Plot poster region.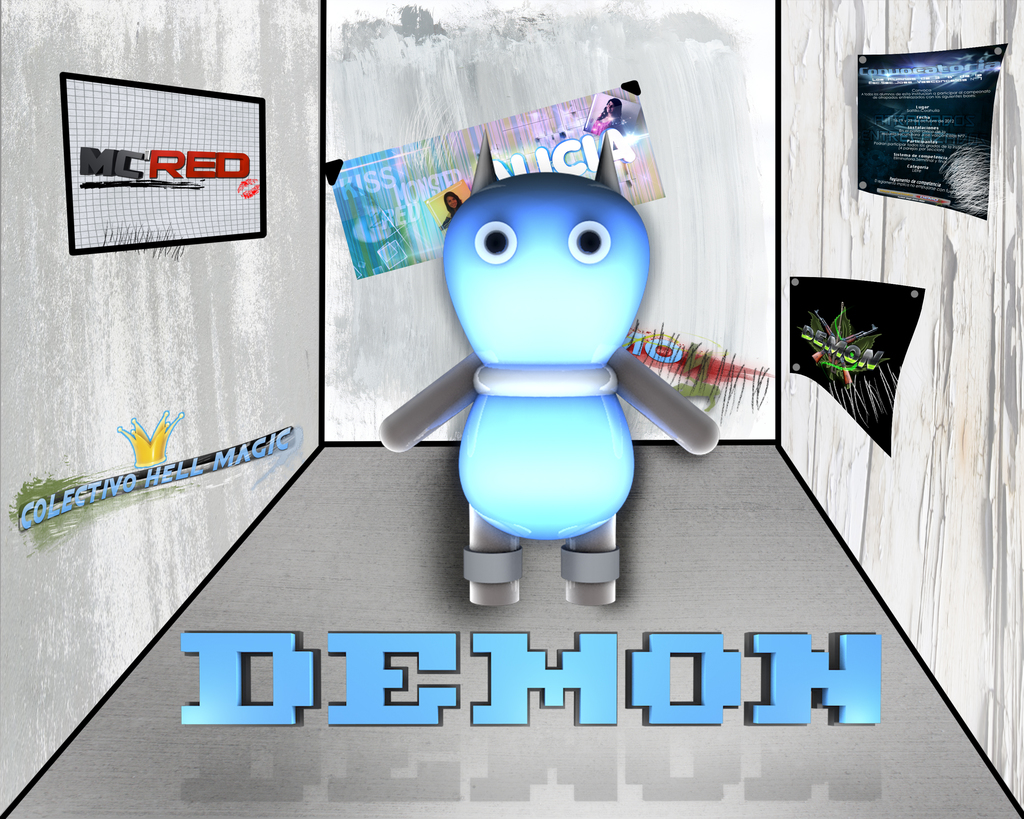
Plotted at [x1=0, y1=0, x2=1023, y2=818].
